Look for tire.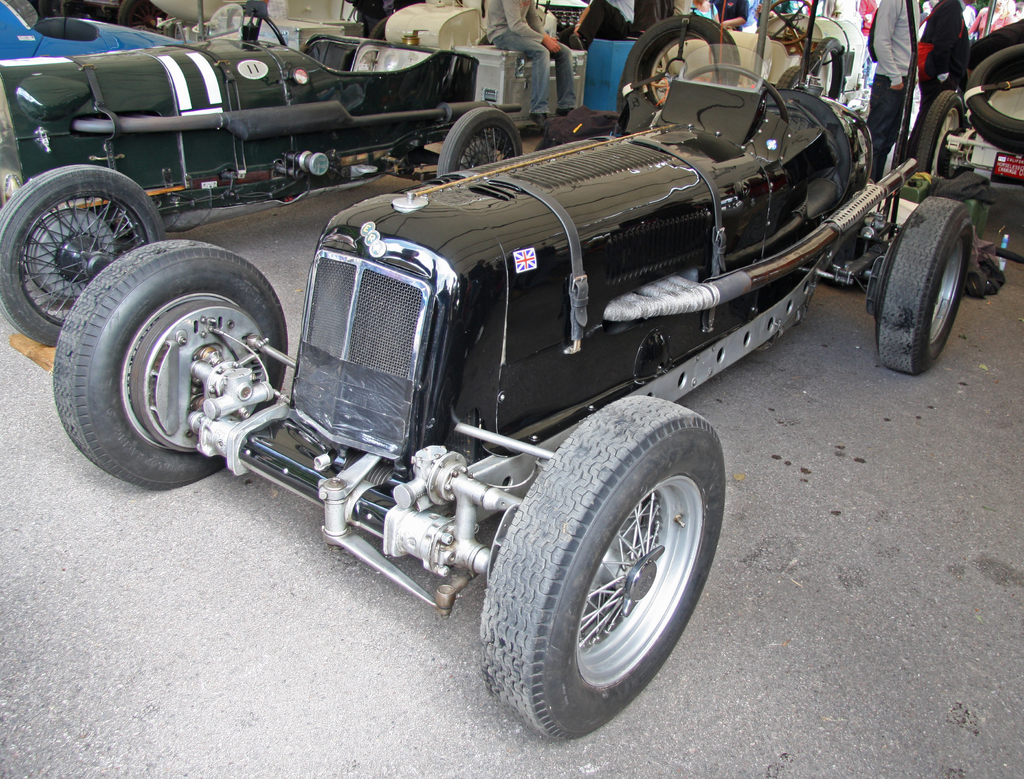
Found: (left=479, top=390, right=732, bottom=746).
